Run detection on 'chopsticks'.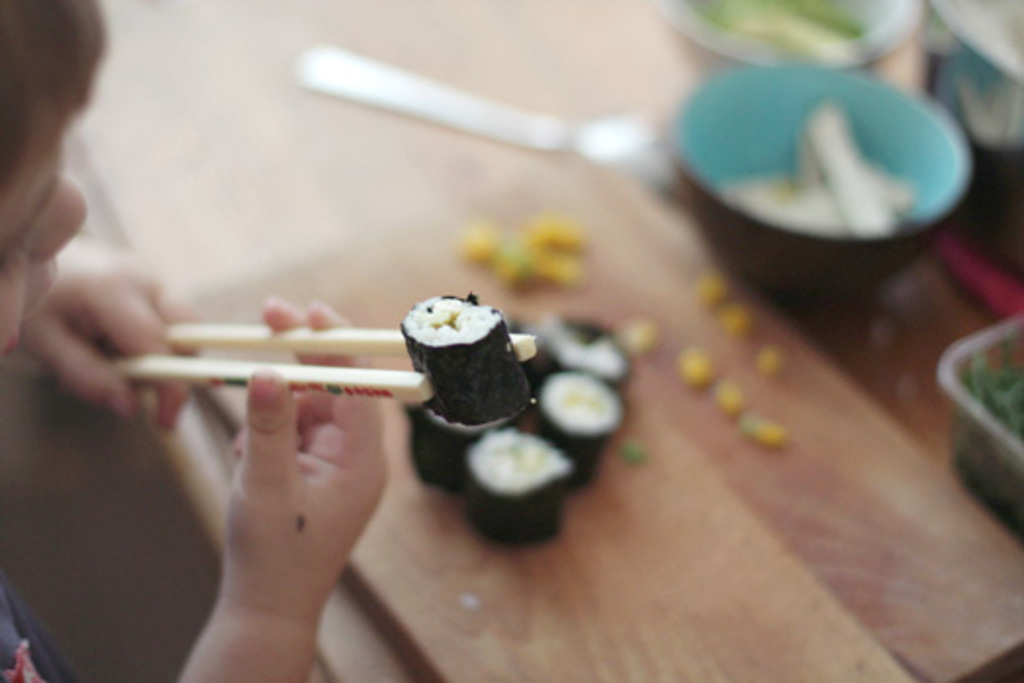
Result: {"left": 68, "top": 289, "right": 548, "bottom": 455}.
